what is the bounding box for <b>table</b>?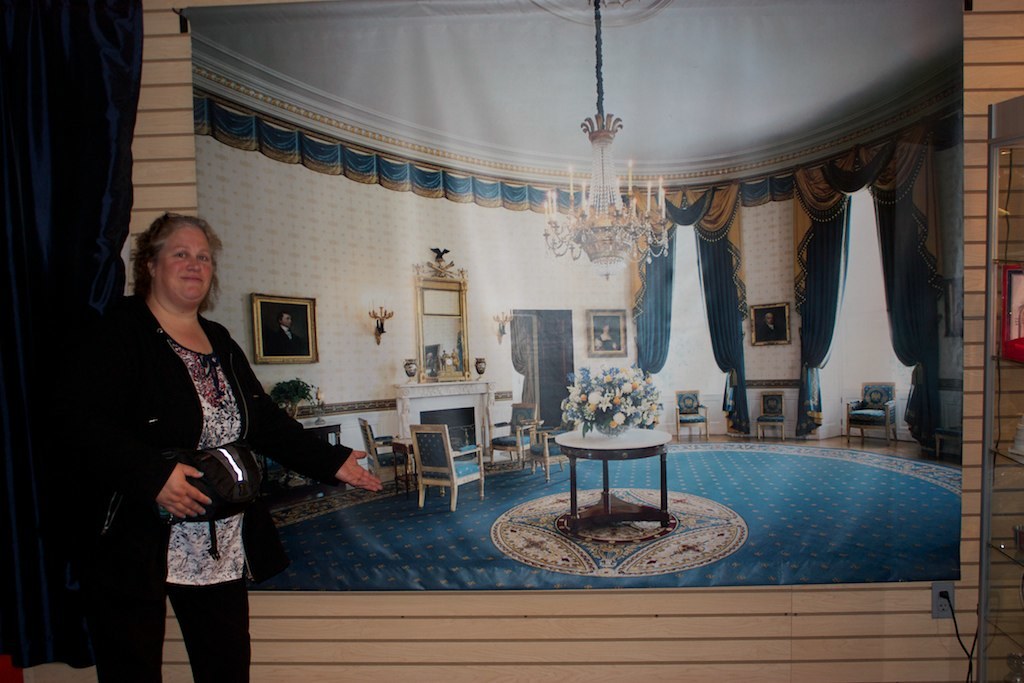
l=541, t=422, r=692, b=541.
